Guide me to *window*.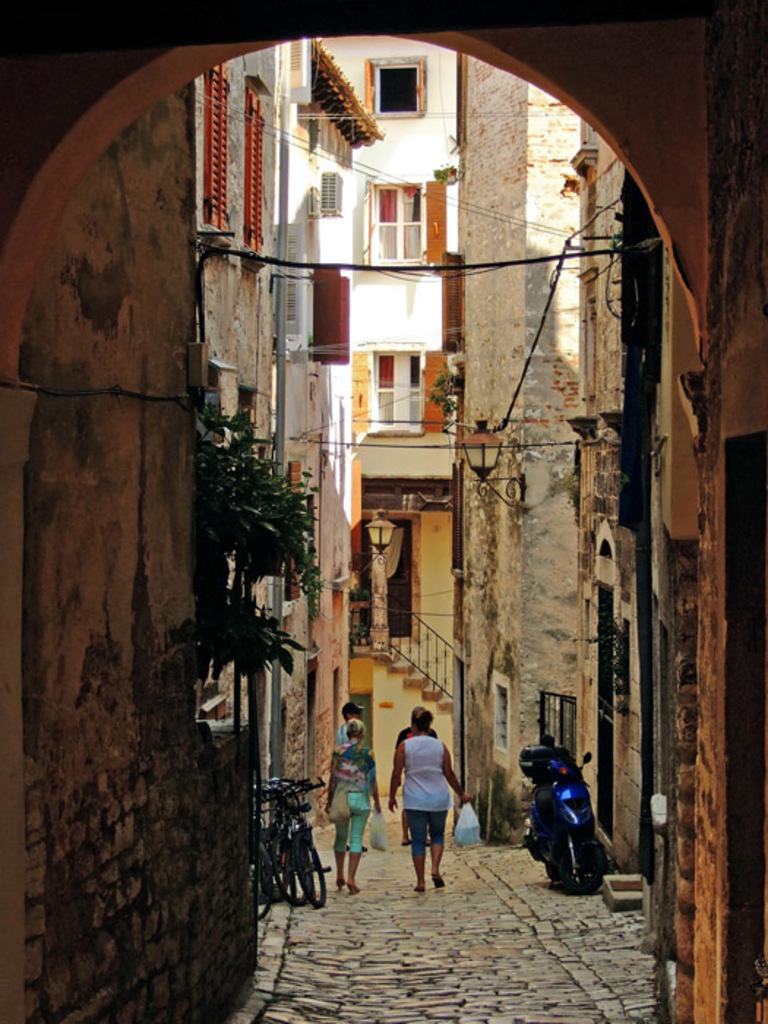
Guidance: <box>357,57,427,116</box>.
